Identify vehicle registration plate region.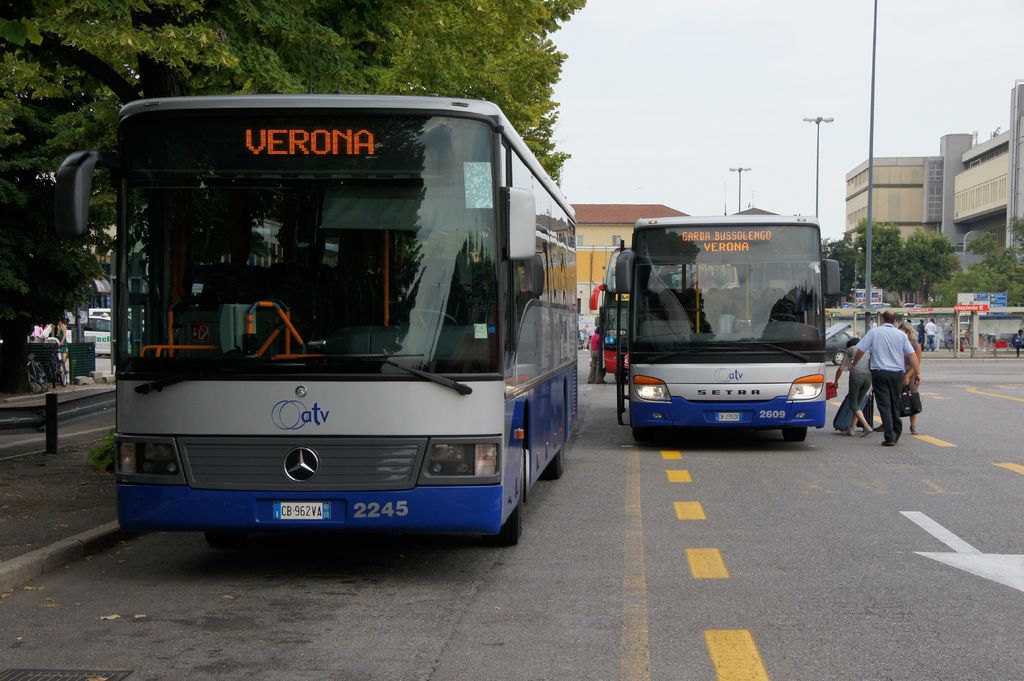
Region: crop(717, 410, 738, 421).
